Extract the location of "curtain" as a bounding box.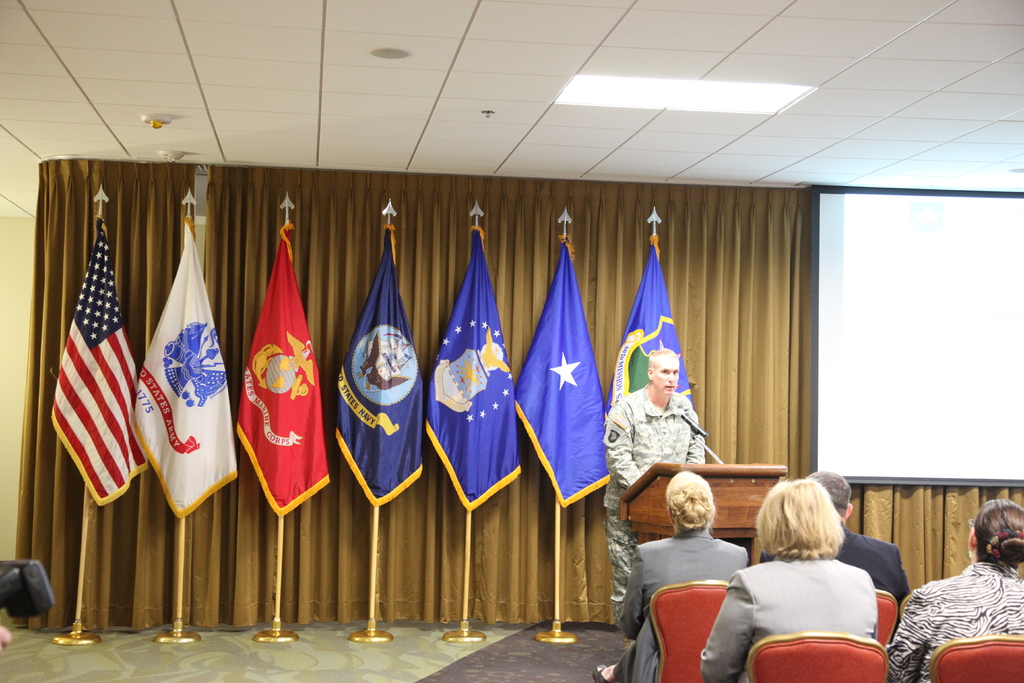
crop(3, 160, 202, 626).
